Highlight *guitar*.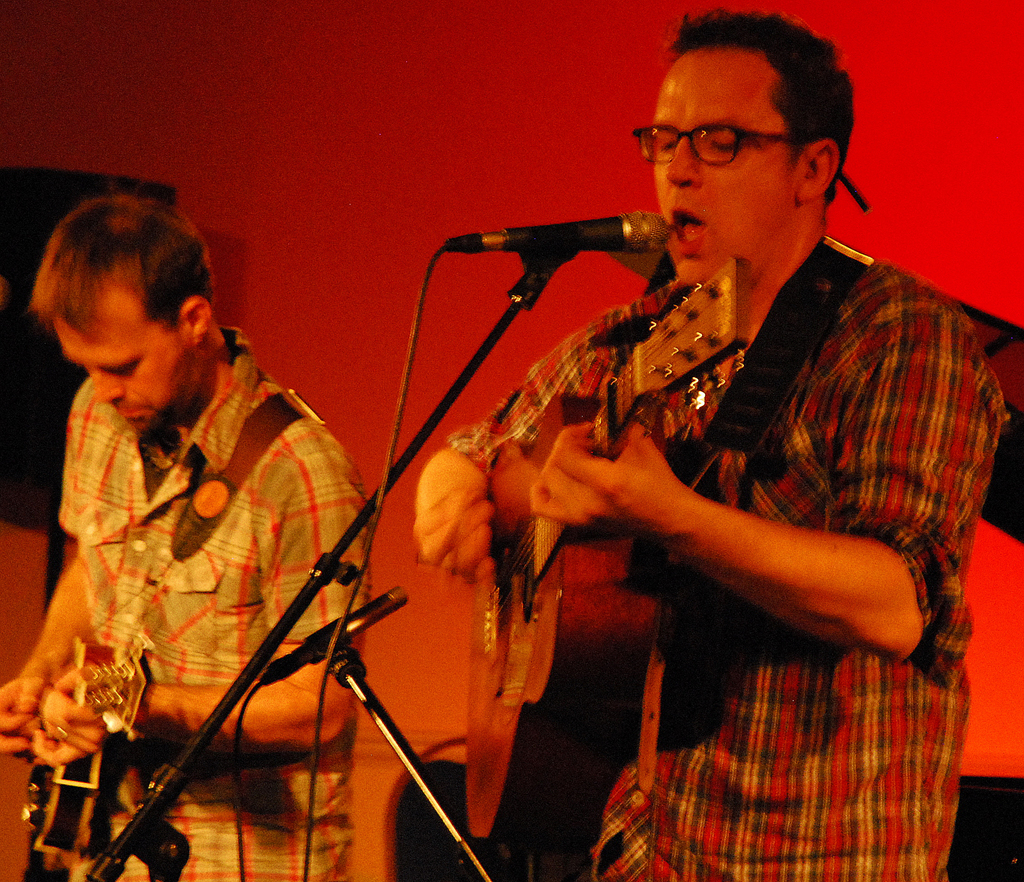
Highlighted region: x1=453 y1=262 x2=760 y2=846.
